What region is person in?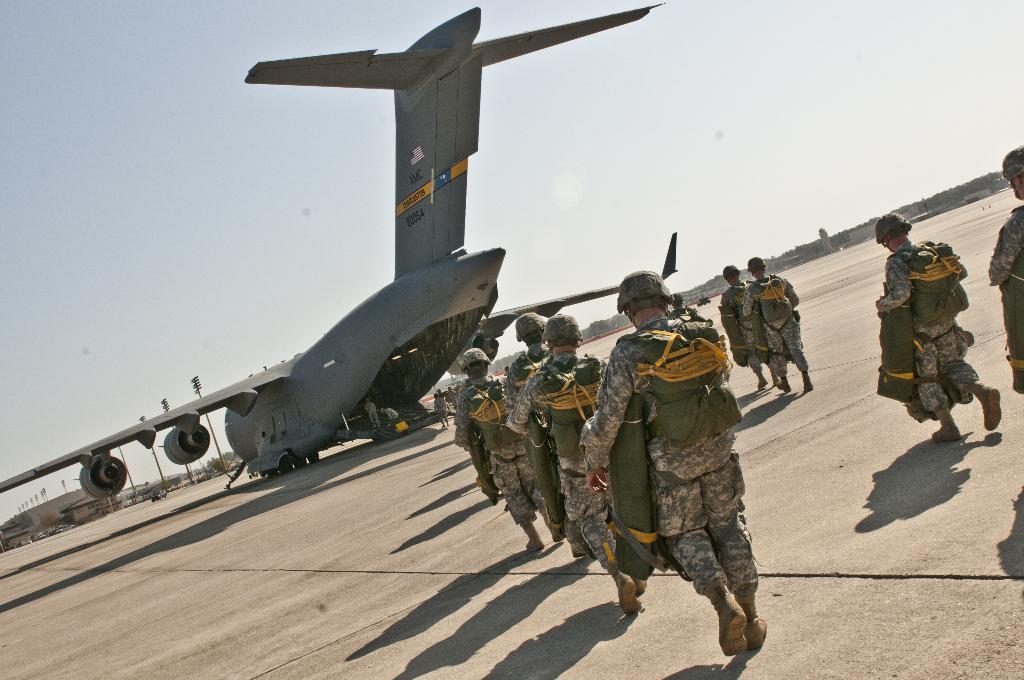
BBox(975, 134, 1023, 396).
